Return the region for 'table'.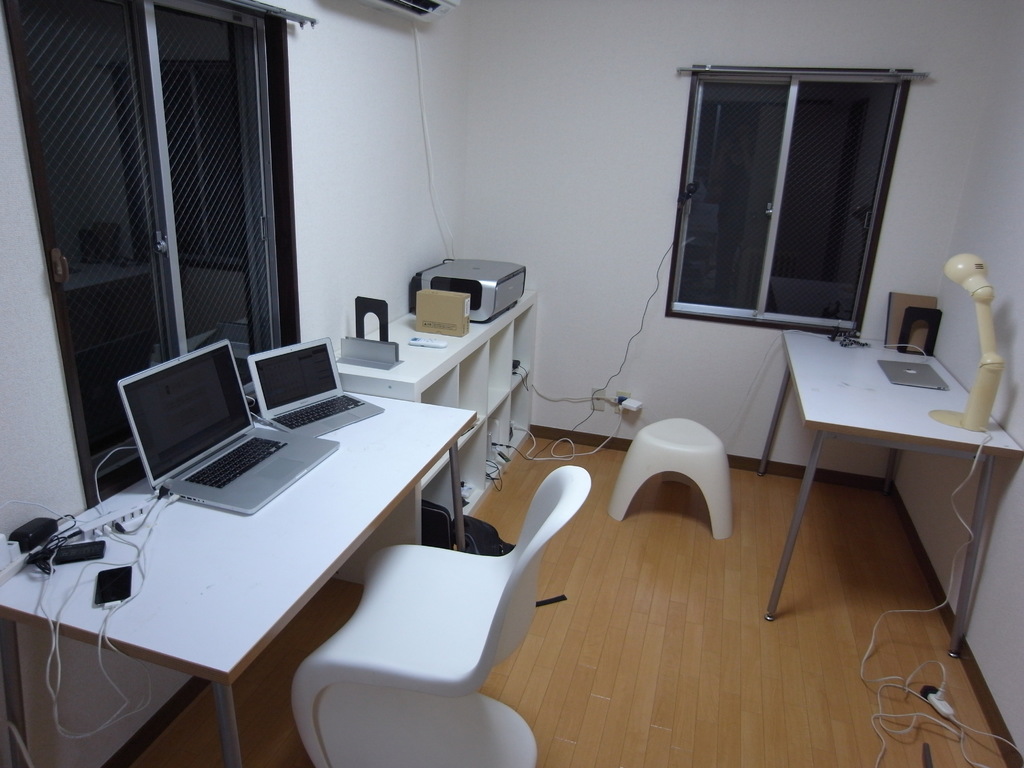
(left=767, top=332, right=1022, bottom=625).
